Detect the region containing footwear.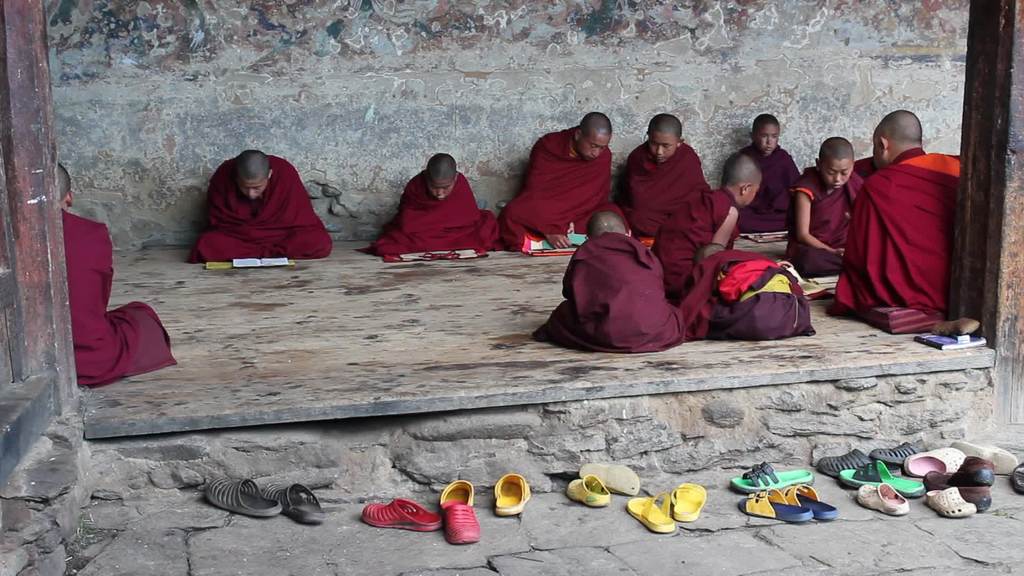
{"x1": 911, "y1": 449, "x2": 965, "y2": 471}.
